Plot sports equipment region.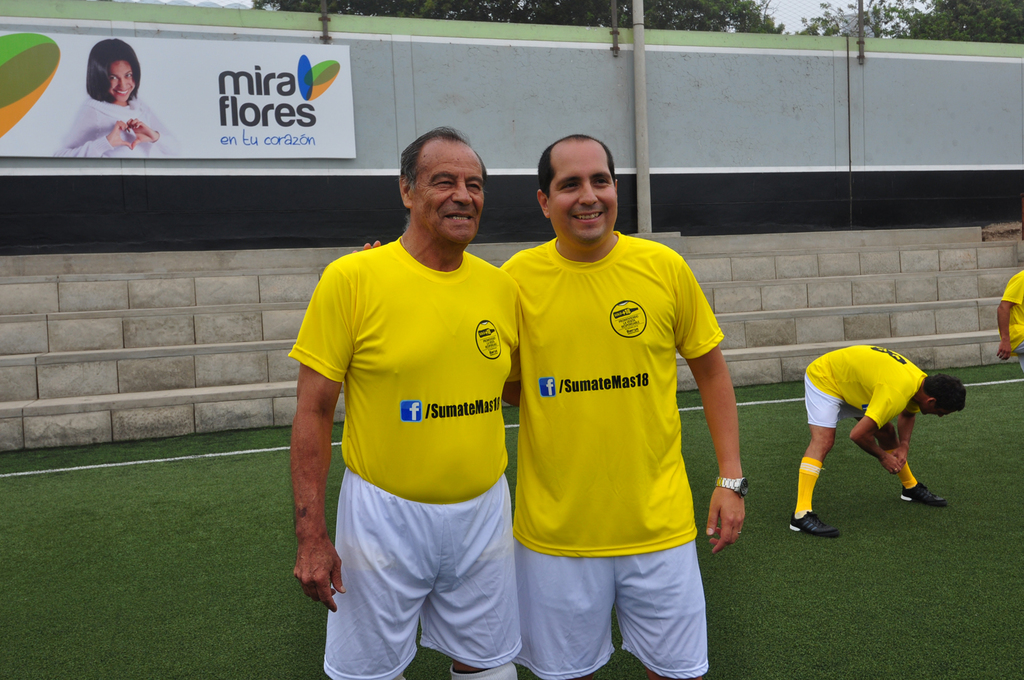
Plotted at [902, 479, 948, 507].
